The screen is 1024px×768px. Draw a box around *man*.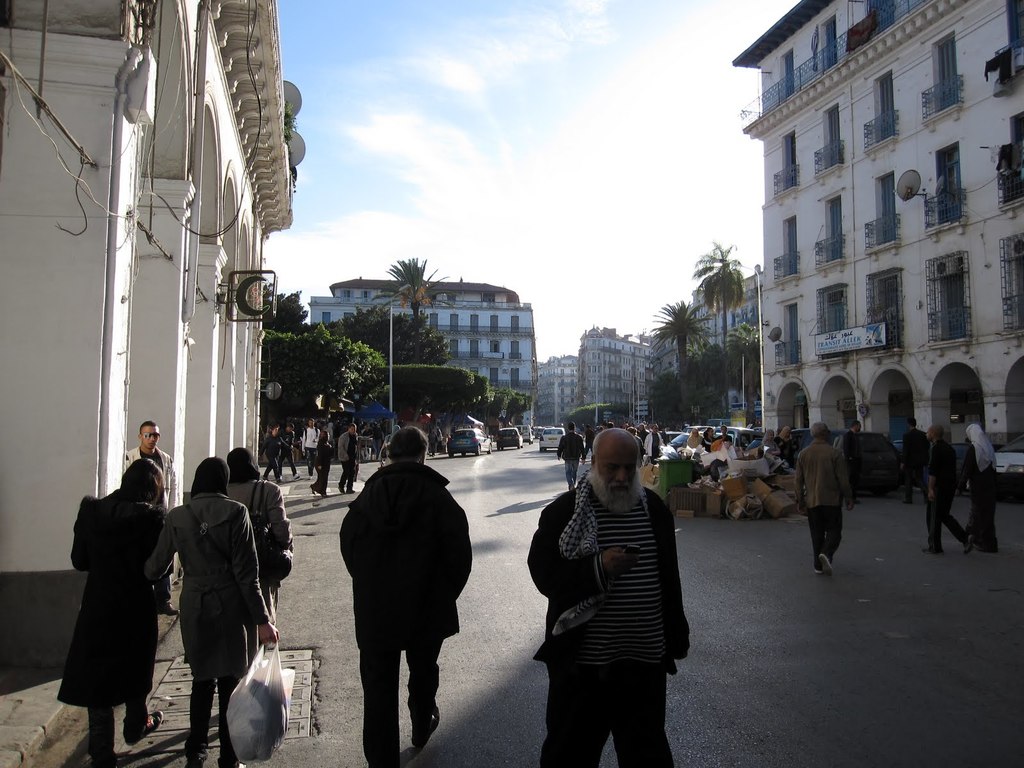
bbox=(277, 420, 296, 475).
